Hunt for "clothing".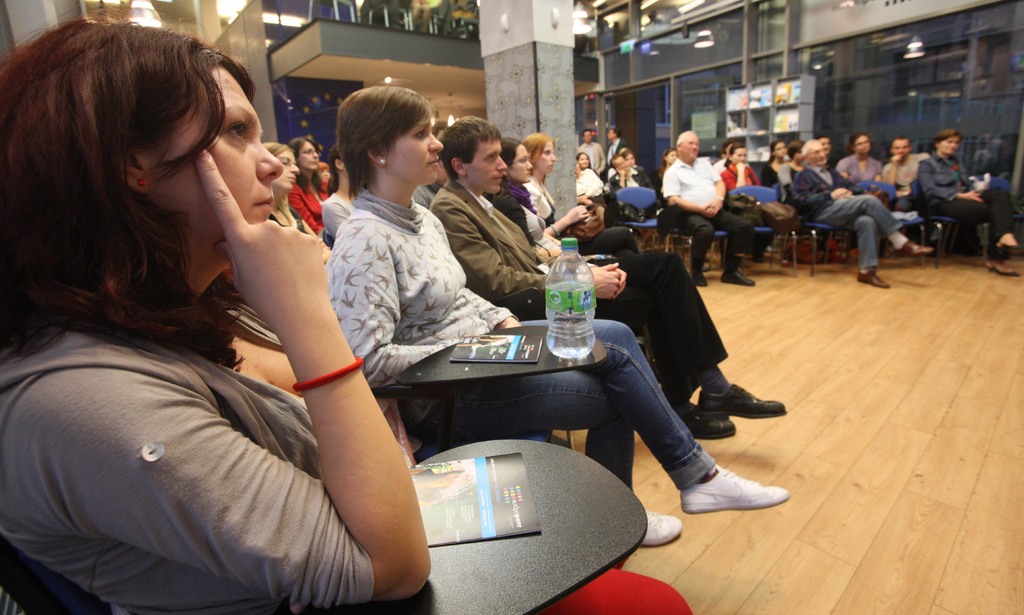
Hunted down at 881/154/924/193.
